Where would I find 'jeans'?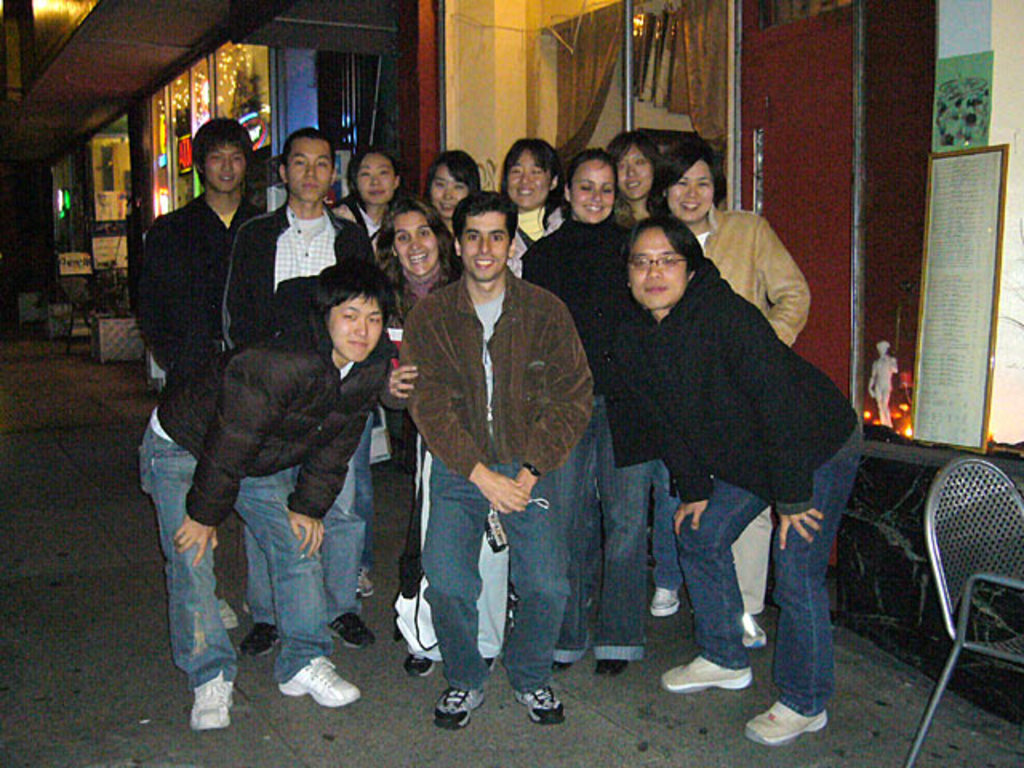
At left=566, top=395, right=653, bottom=654.
